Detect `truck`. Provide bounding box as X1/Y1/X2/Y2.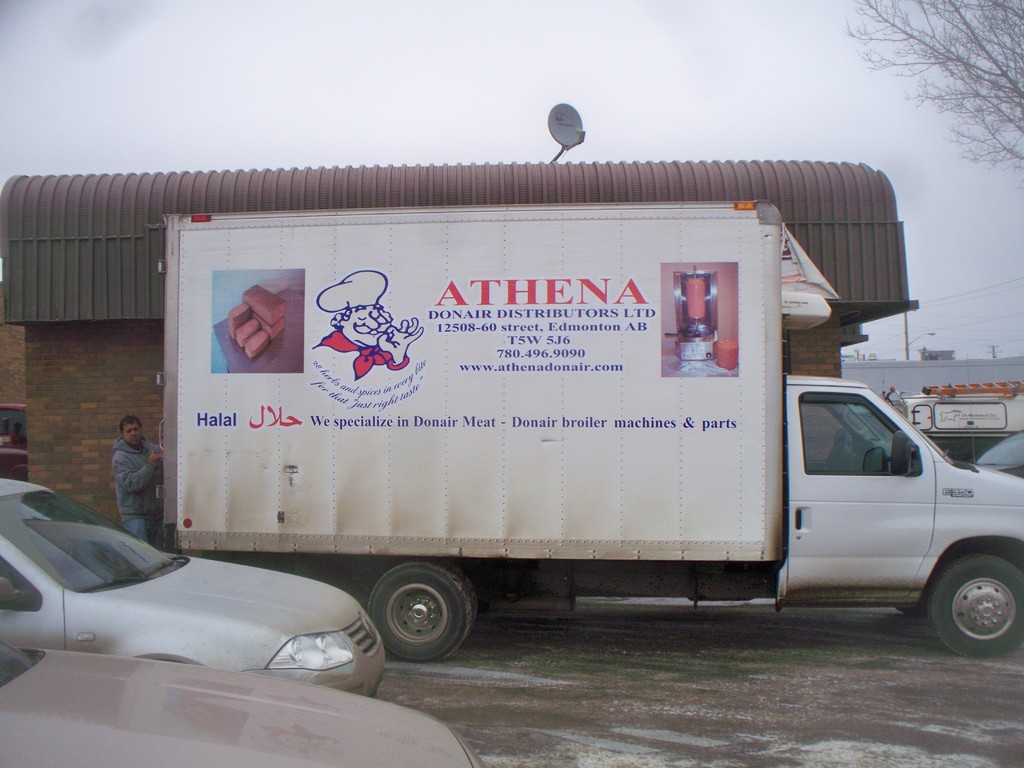
80/180/936/703.
